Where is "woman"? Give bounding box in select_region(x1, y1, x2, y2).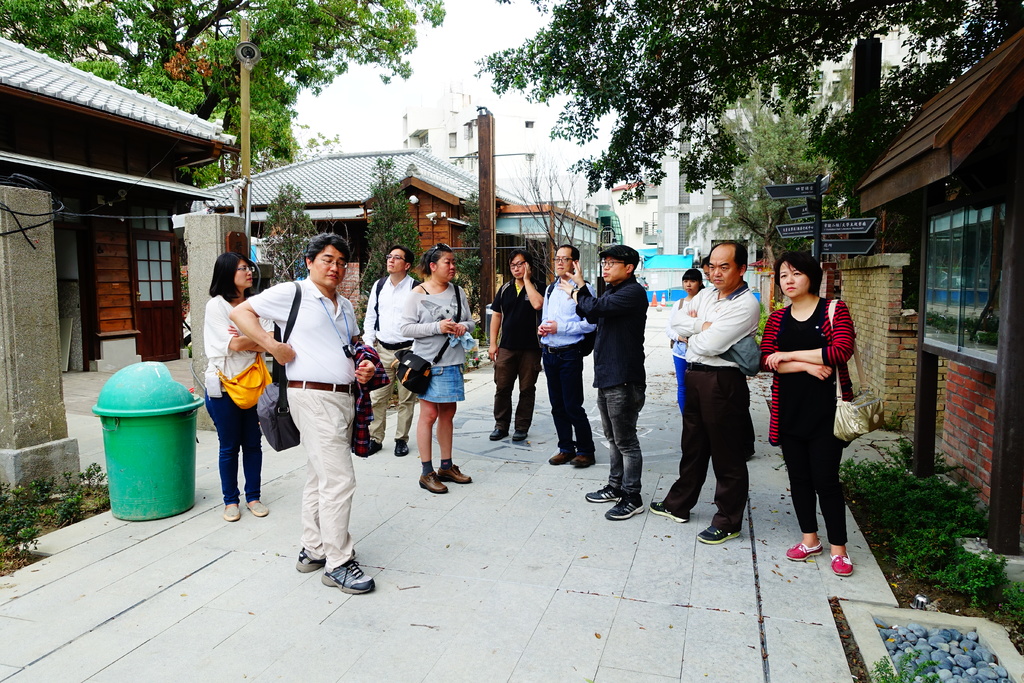
select_region(391, 242, 476, 495).
